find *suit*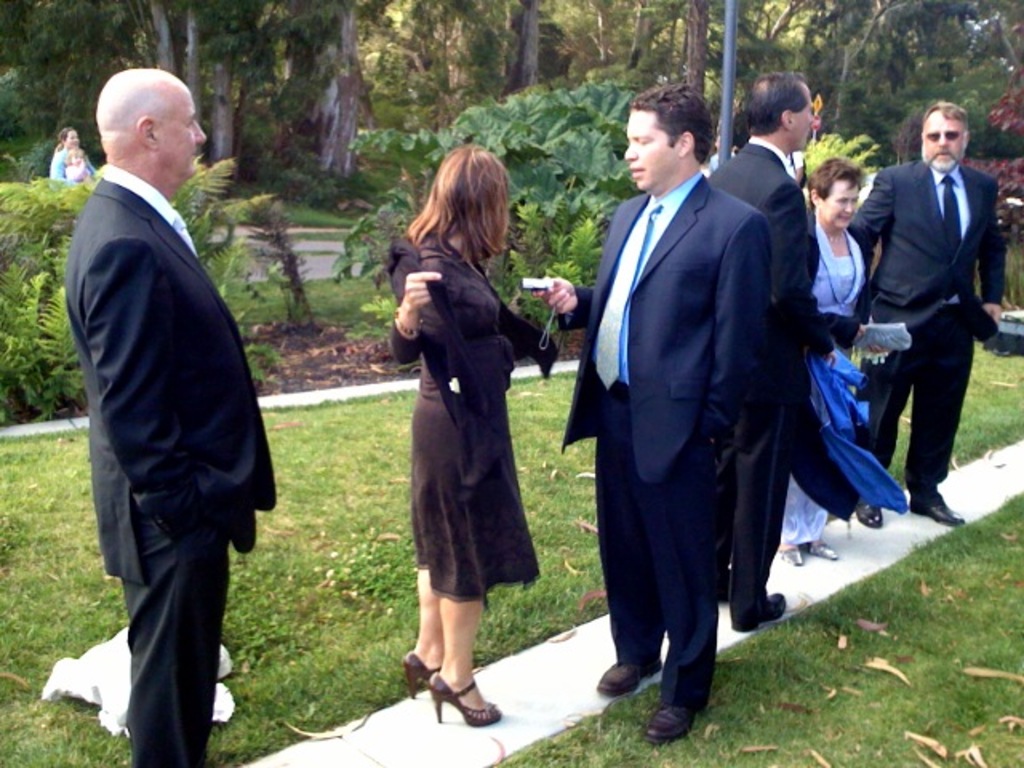
x1=846, y1=158, x2=1011, y2=512
